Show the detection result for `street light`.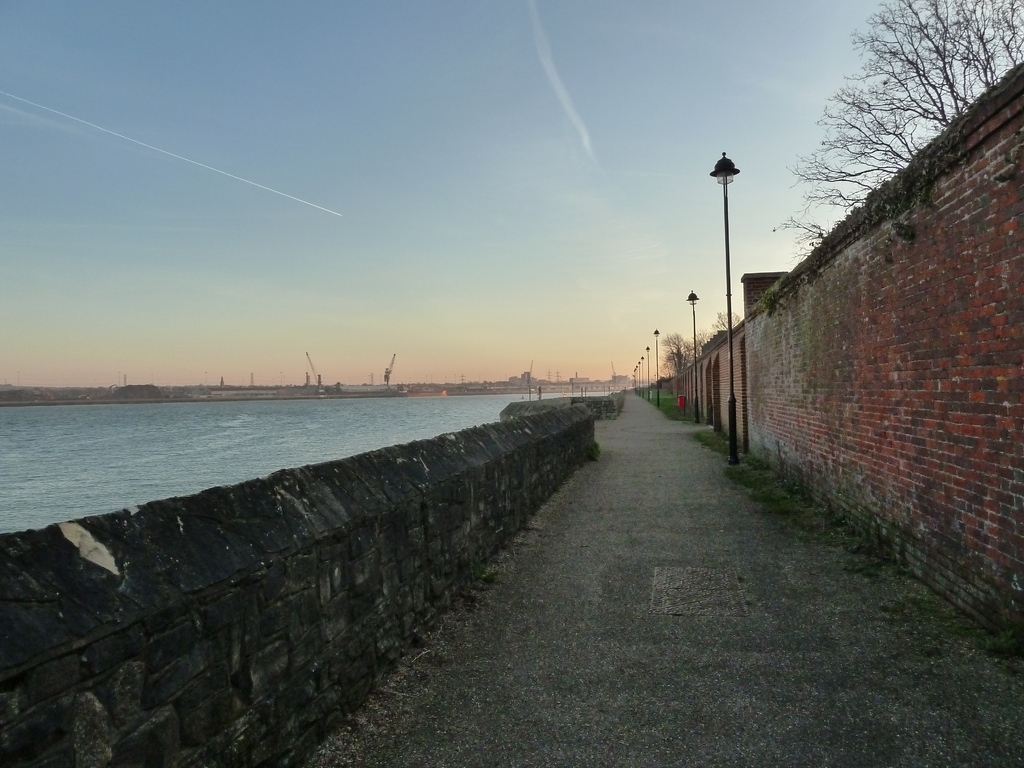
(left=653, top=325, right=661, bottom=412).
